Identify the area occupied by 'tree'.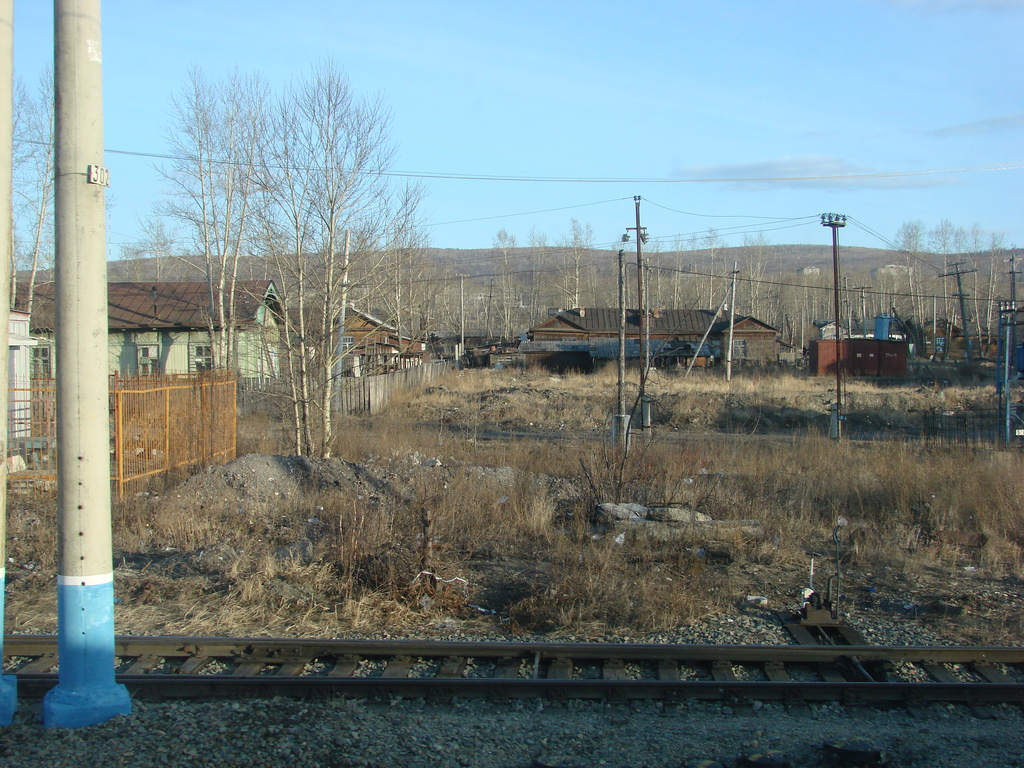
Area: select_region(623, 220, 666, 313).
